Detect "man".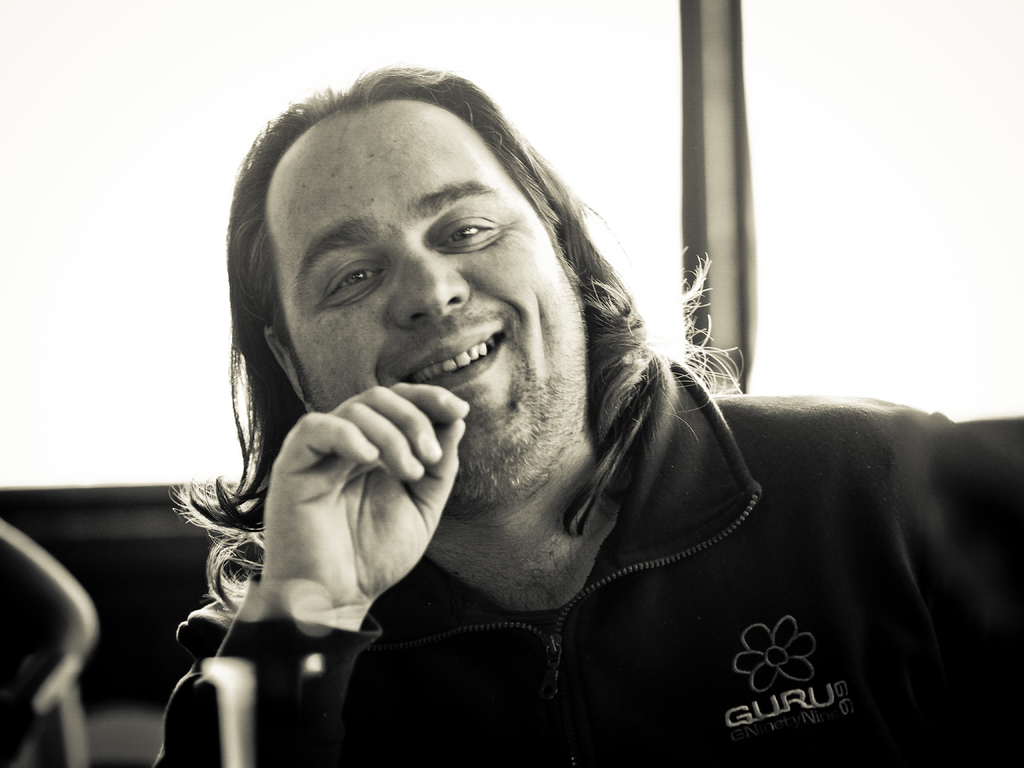
Detected at bbox=[147, 65, 1023, 767].
